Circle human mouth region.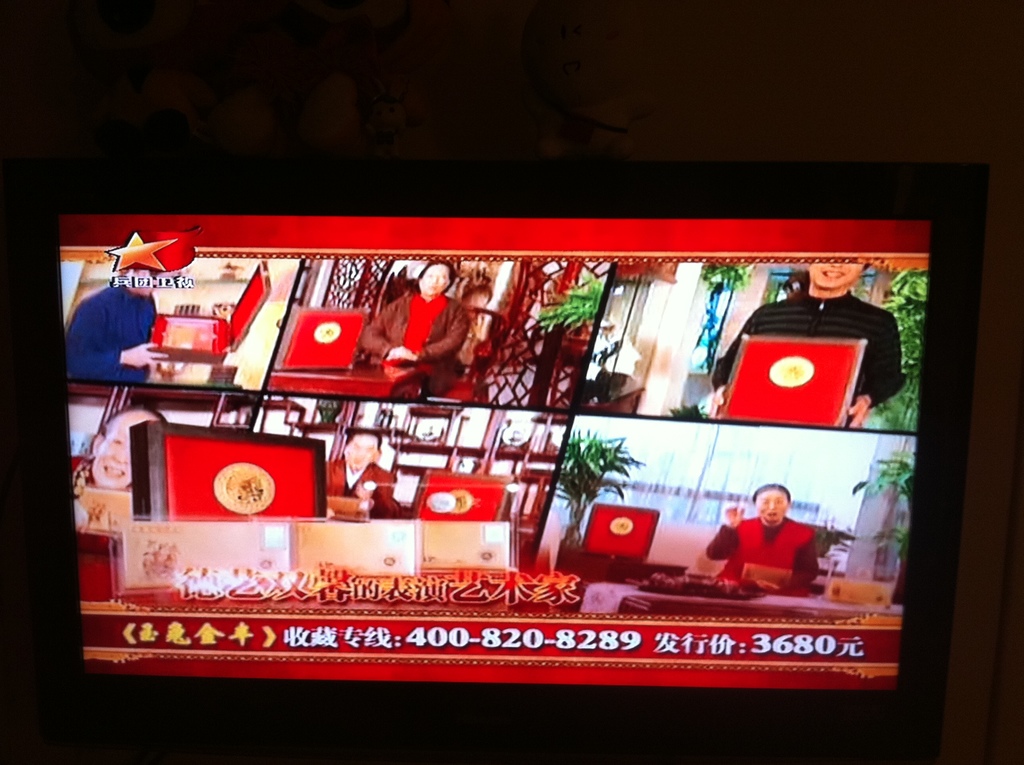
Region: l=764, t=514, r=779, b=517.
